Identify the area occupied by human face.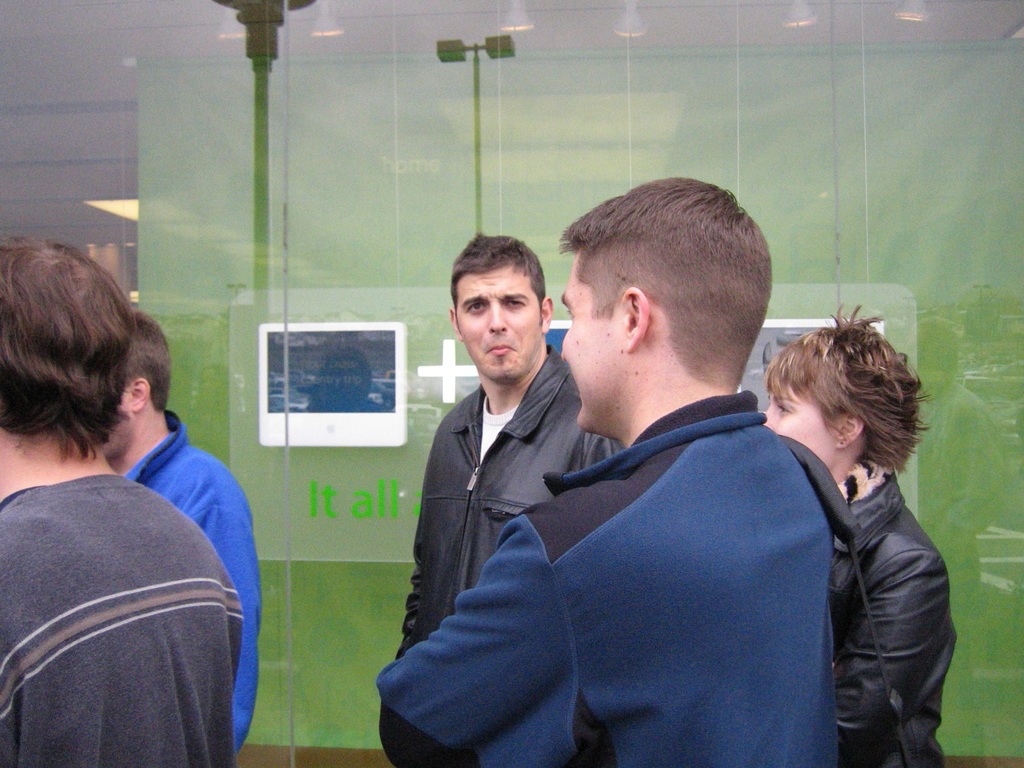
Area: x1=763 y1=382 x2=841 y2=467.
